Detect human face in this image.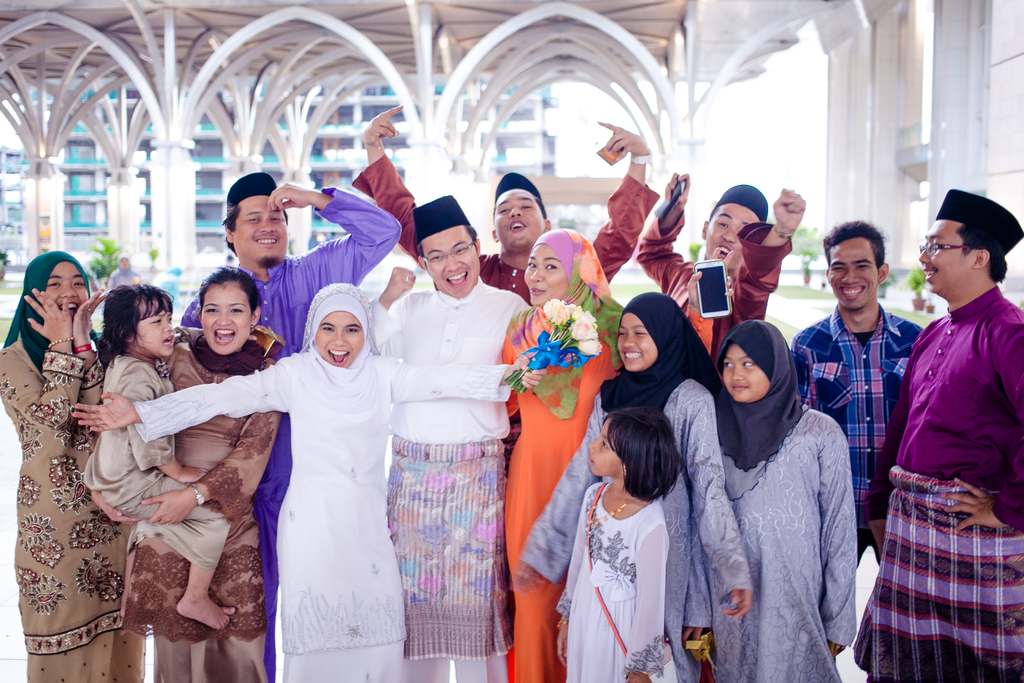
Detection: pyautogui.locateOnScreen(202, 280, 253, 355).
